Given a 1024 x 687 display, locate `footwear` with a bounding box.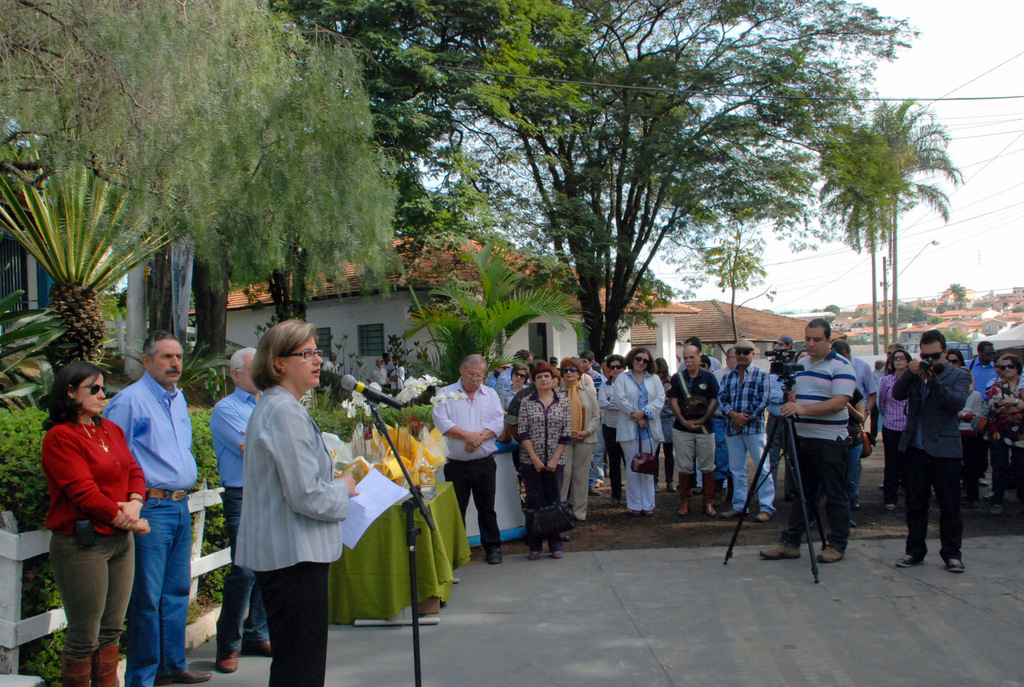
Located: [984,492,991,504].
